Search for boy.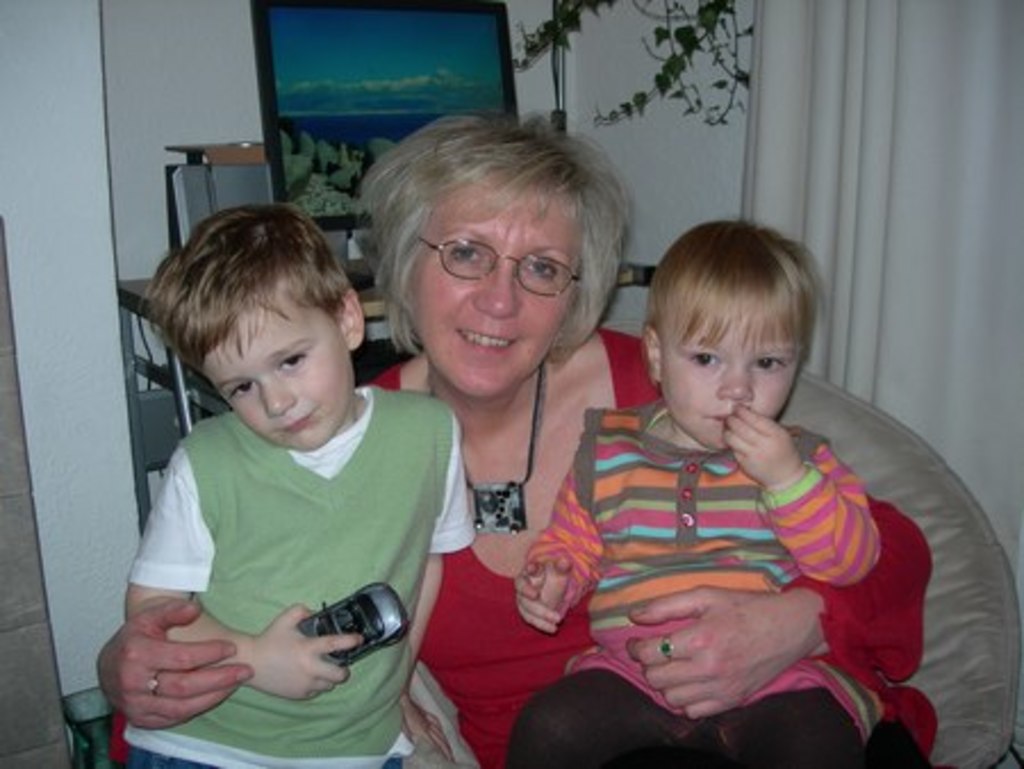
Found at (x1=118, y1=196, x2=480, y2=767).
